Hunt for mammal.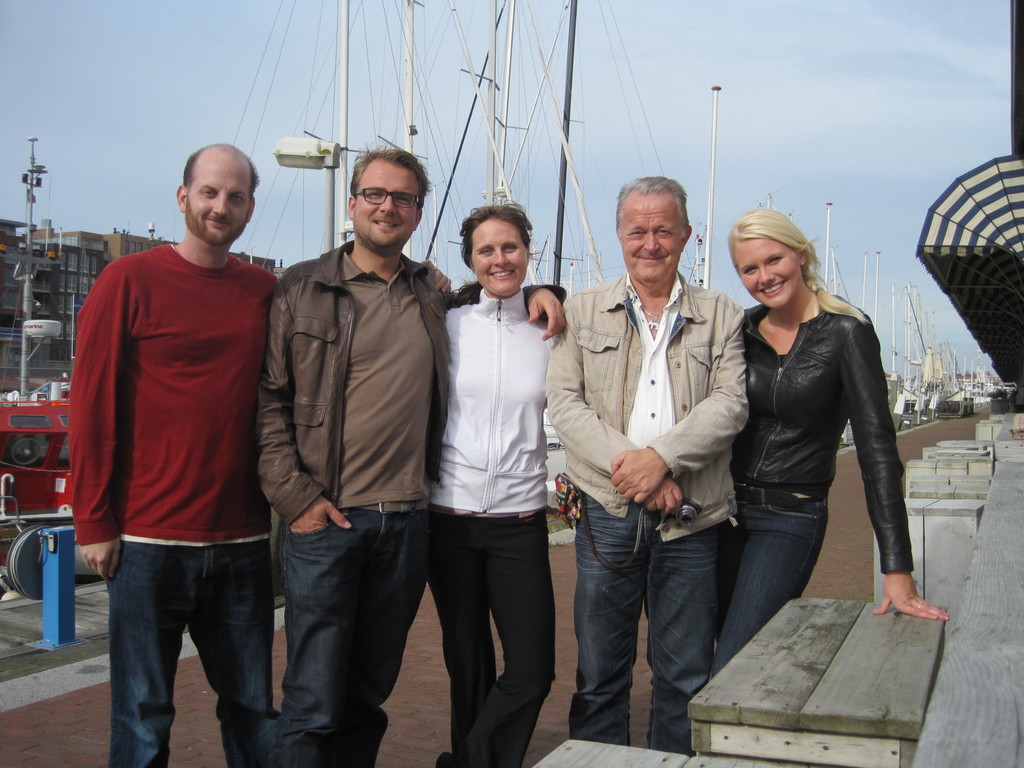
Hunted down at region(252, 145, 571, 767).
